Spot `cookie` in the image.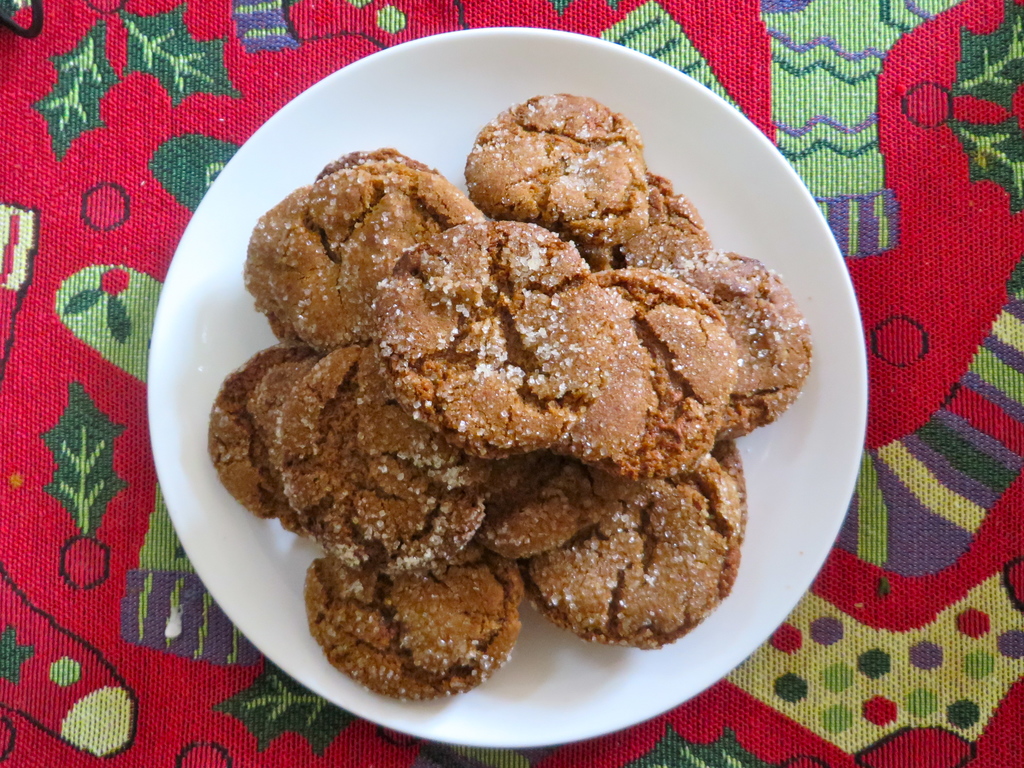
`cookie` found at {"x1": 460, "y1": 90, "x2": 646, "y2": 248}.
